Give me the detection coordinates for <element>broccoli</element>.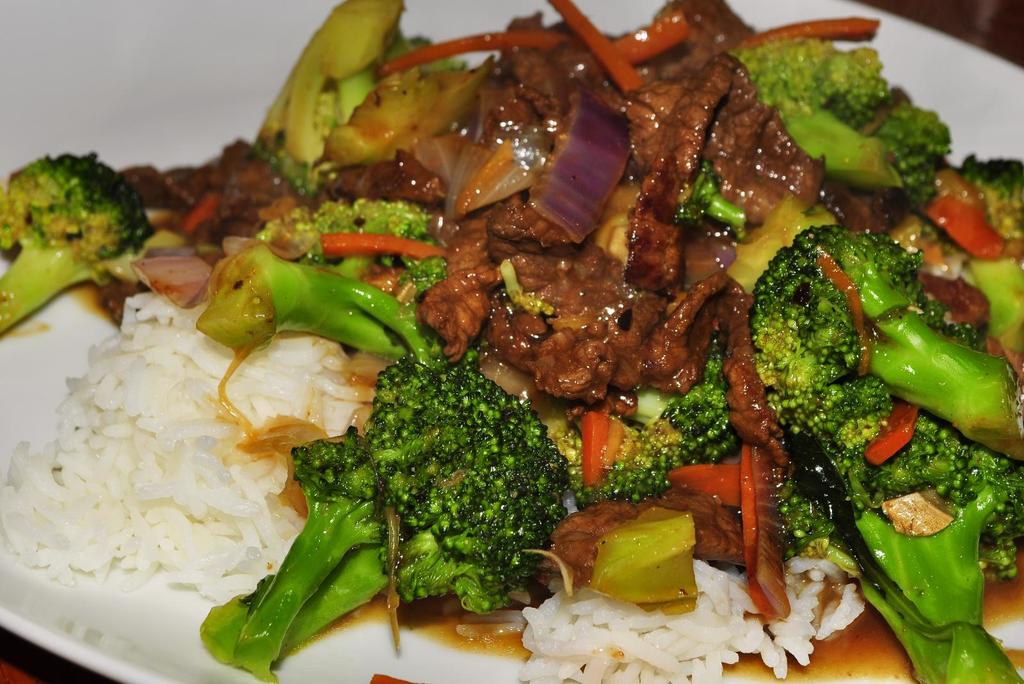
726:31:959:205.
